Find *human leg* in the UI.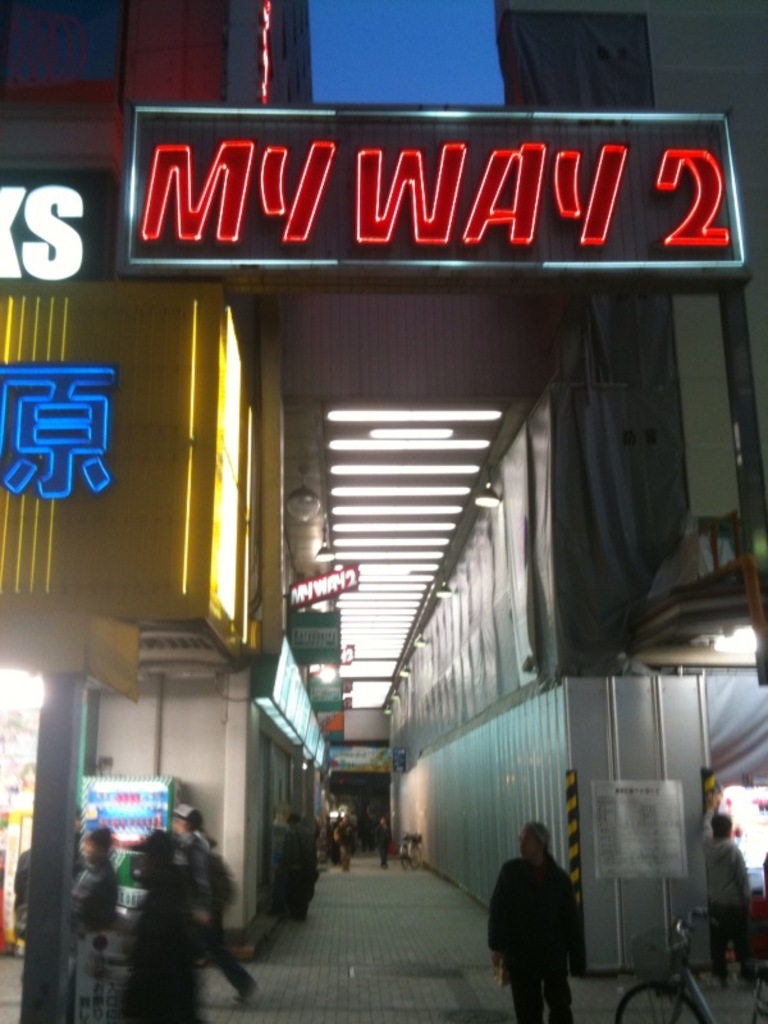
UI element at [206, 911, 259, 996].
